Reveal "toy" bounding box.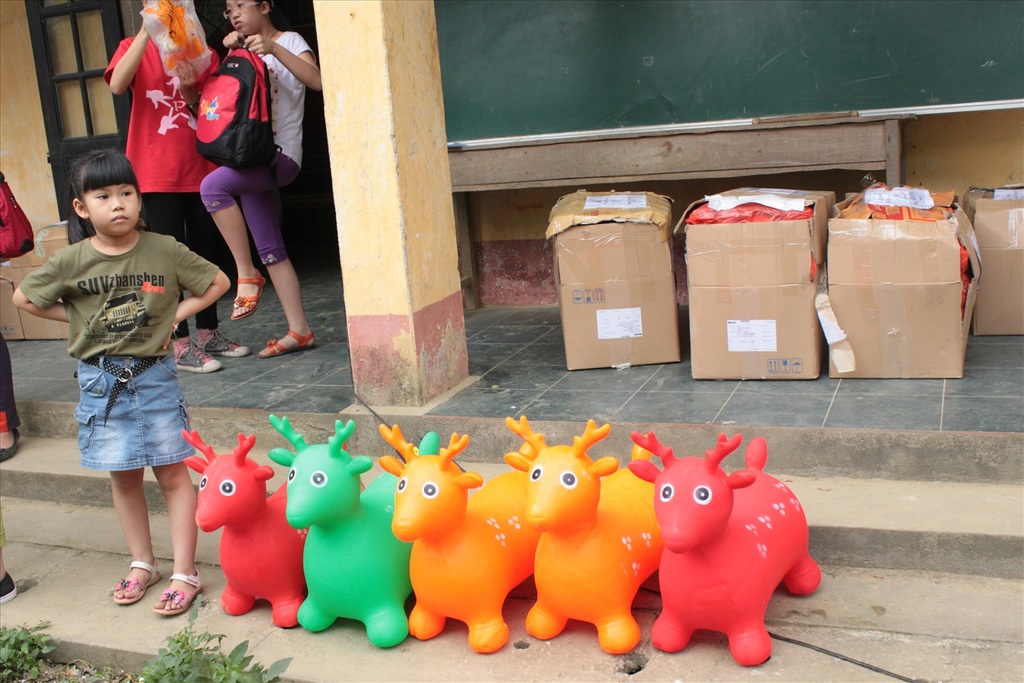
Revealed: bbox=[373, 423, 545, 653].
